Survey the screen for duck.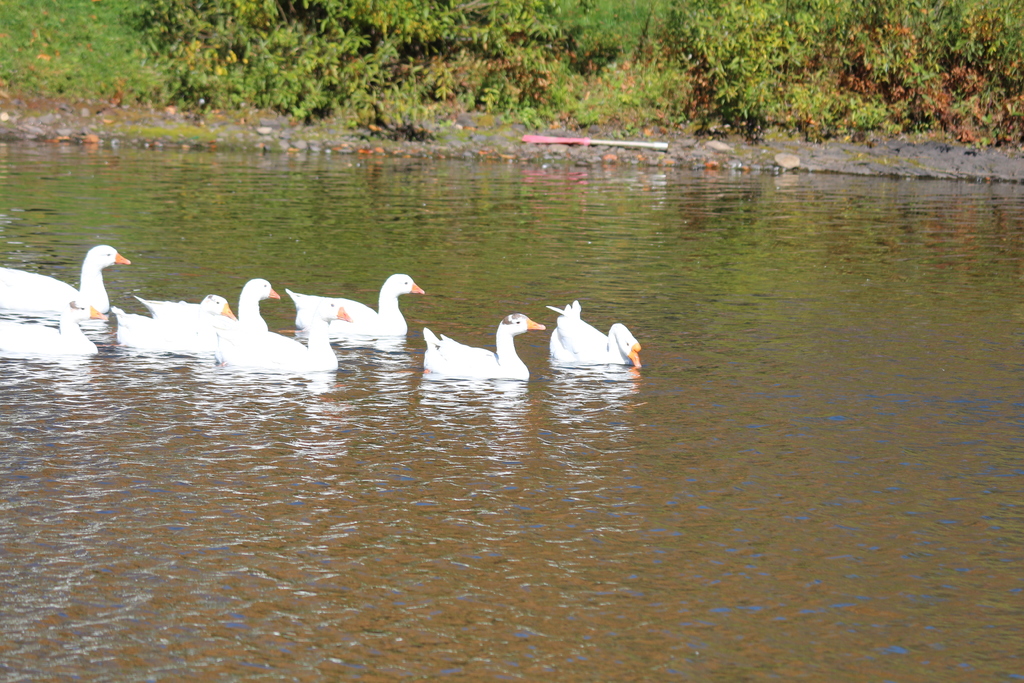
Survey found: bbox=[212, 300, 359, 372].
